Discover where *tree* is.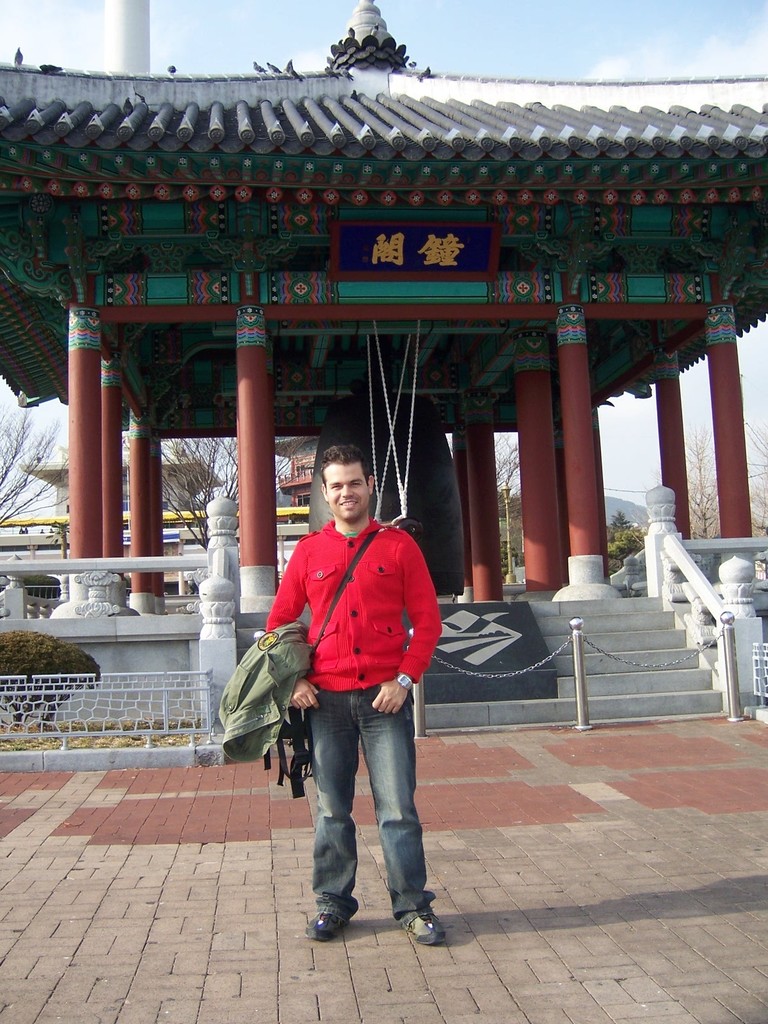
Discovered at [left=0, top=409, right=71, bottom=529].
